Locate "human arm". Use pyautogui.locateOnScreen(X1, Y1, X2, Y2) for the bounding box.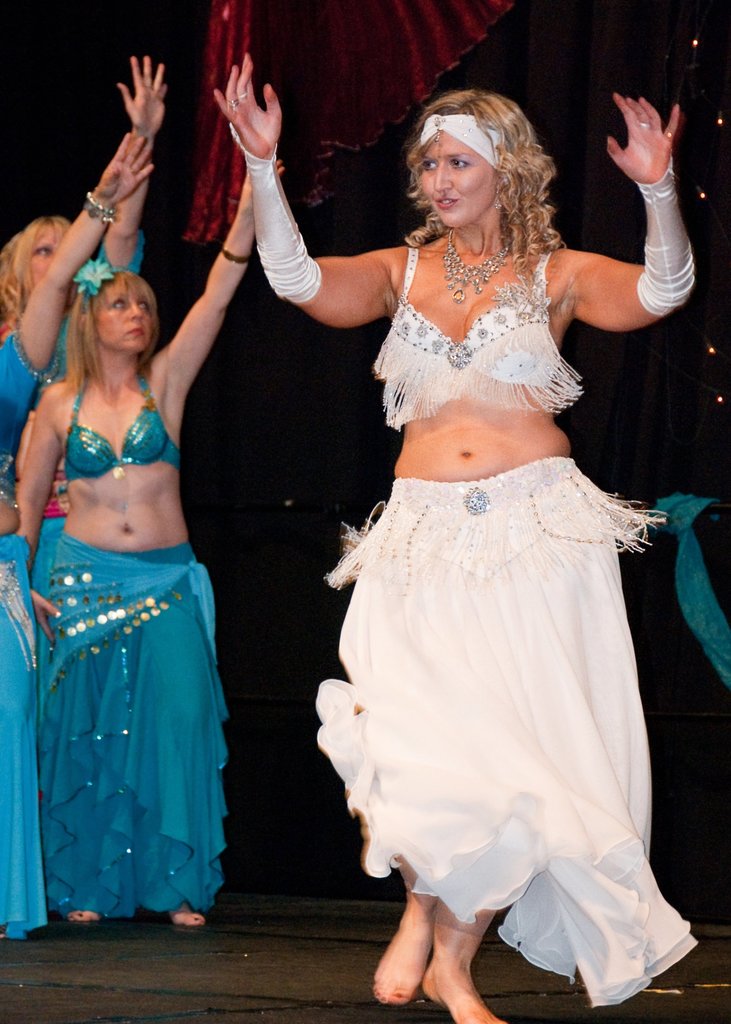
pyautogui.locateOnScreen(588, 120, 707, 349).
